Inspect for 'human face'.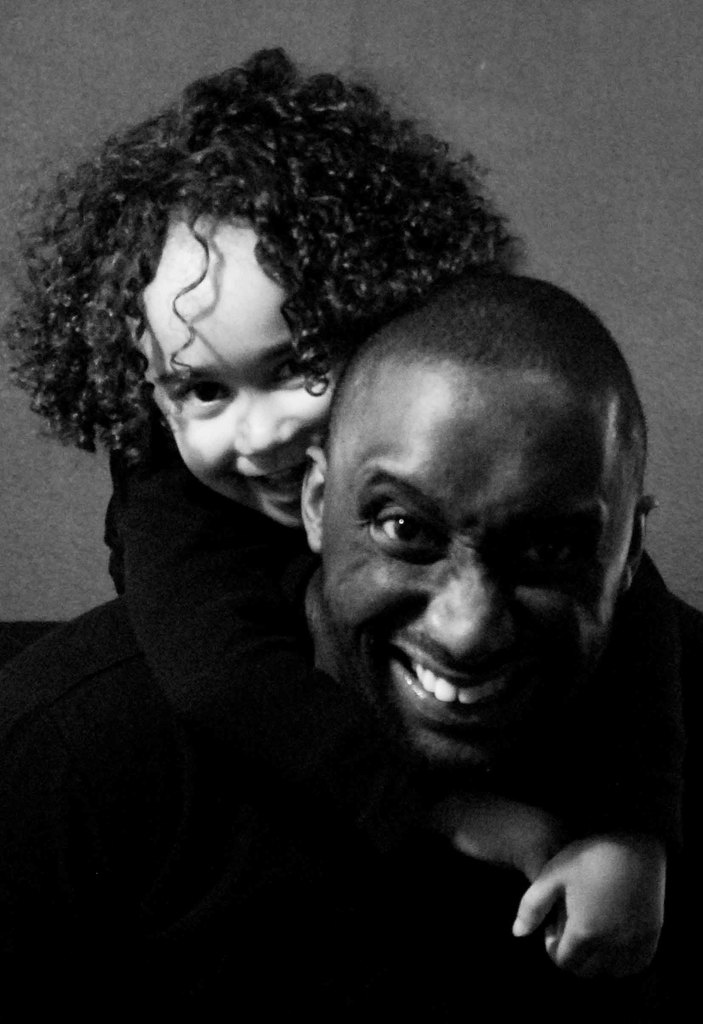
Inspection: 306,350,652,770.
